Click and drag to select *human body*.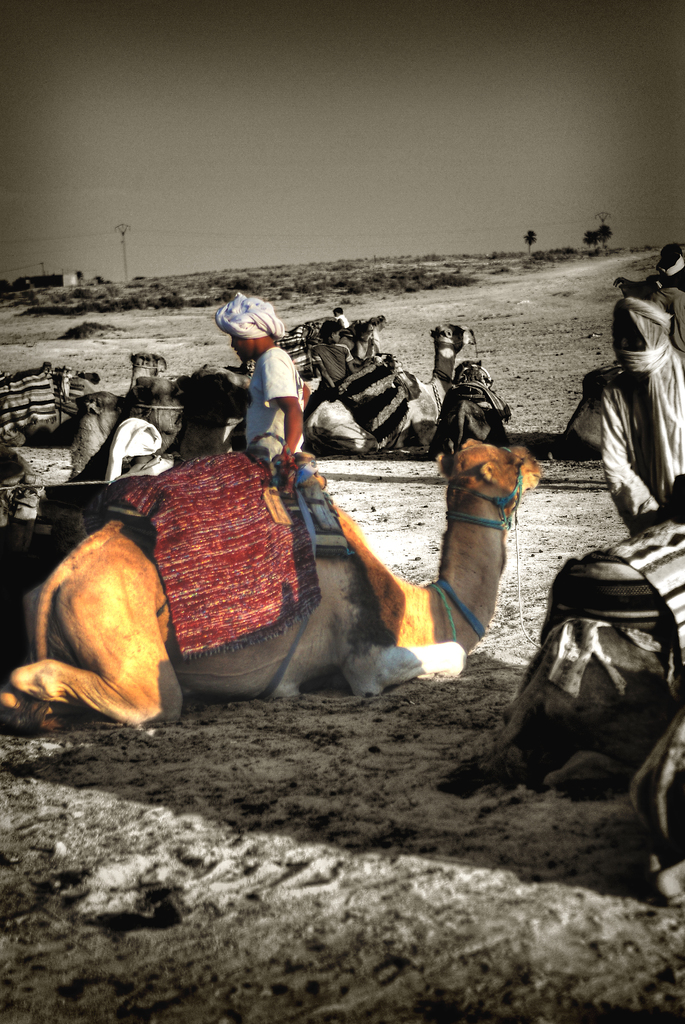
Selection: {"left": 207, "top": 276, "right": 310, "bottom": 467}.
